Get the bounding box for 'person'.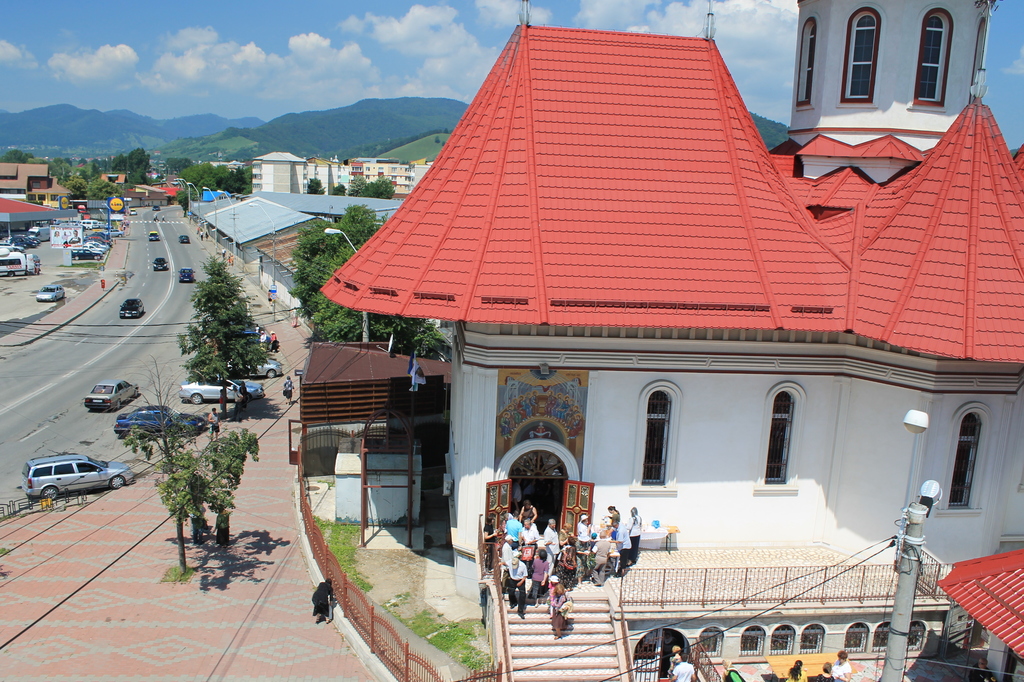
BBox(209, 407, 220, 441).
